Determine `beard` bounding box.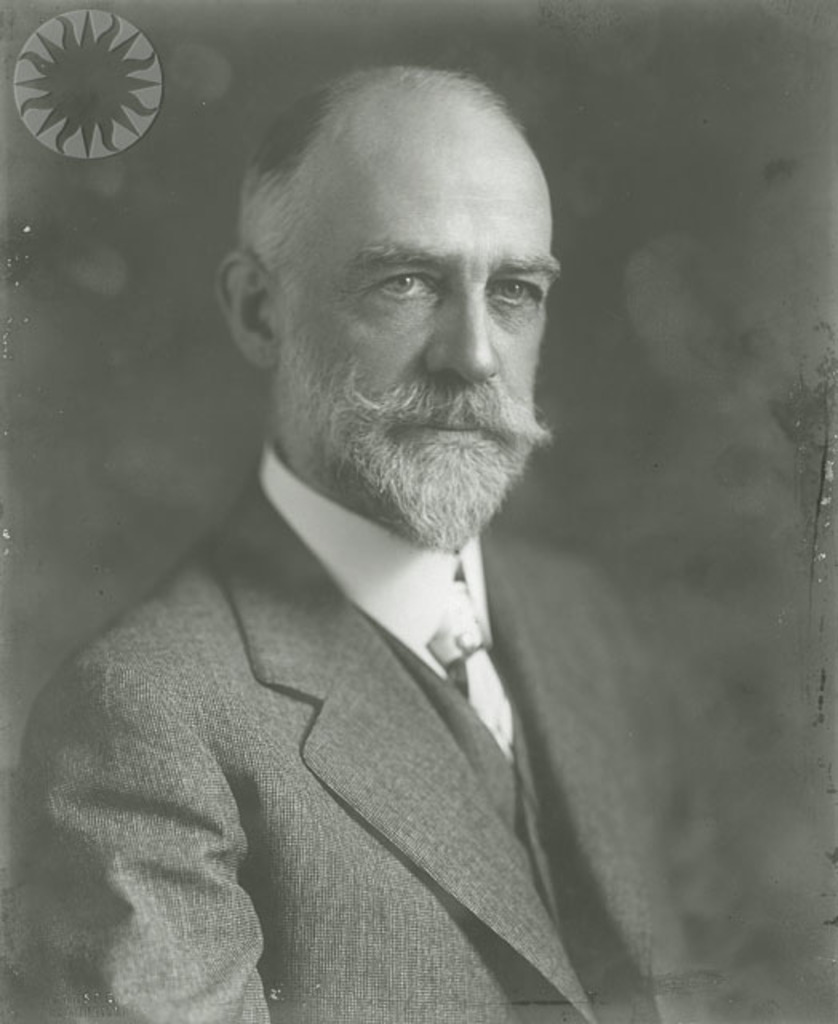
Determined: l=265, t=312, r=531, b=560.
